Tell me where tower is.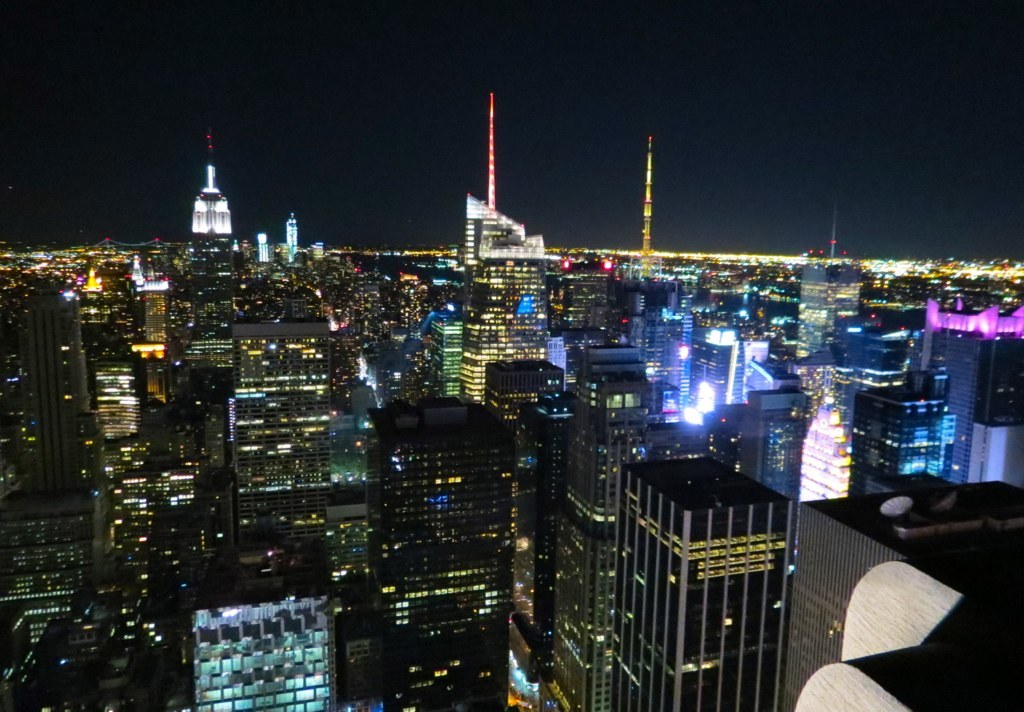
tower is at 285,207,299,267.
